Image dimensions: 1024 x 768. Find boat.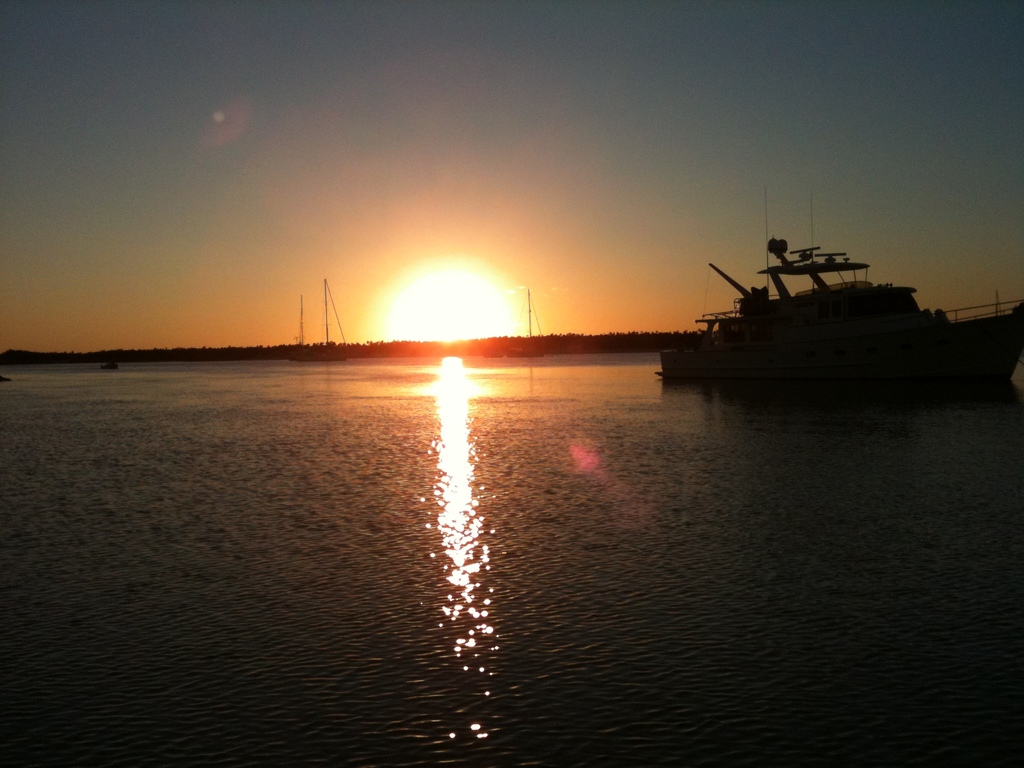
detection(652, 208, 993, 381).
